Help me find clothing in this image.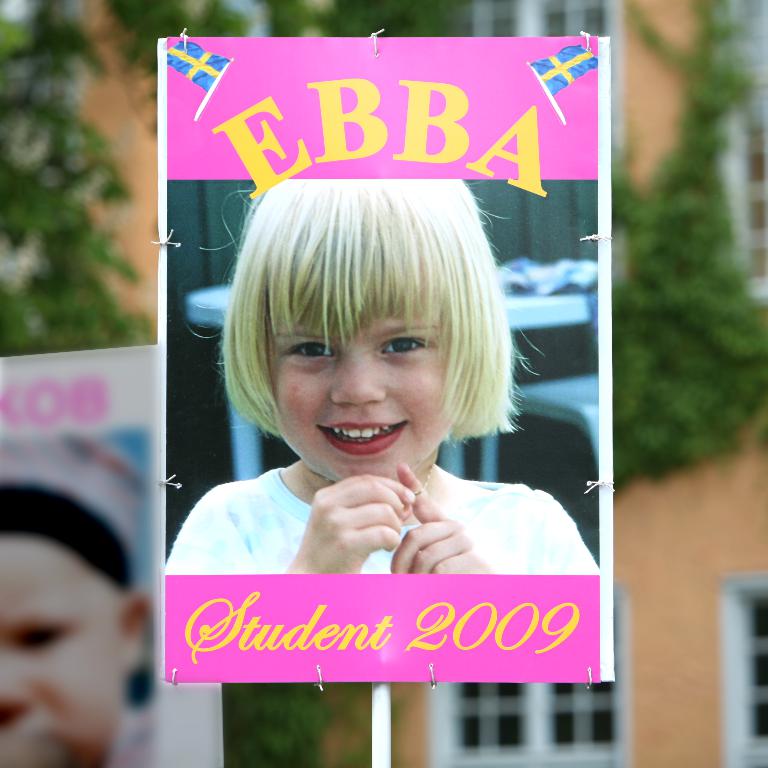
Found it: select_region(164, 468, 601, 575).
